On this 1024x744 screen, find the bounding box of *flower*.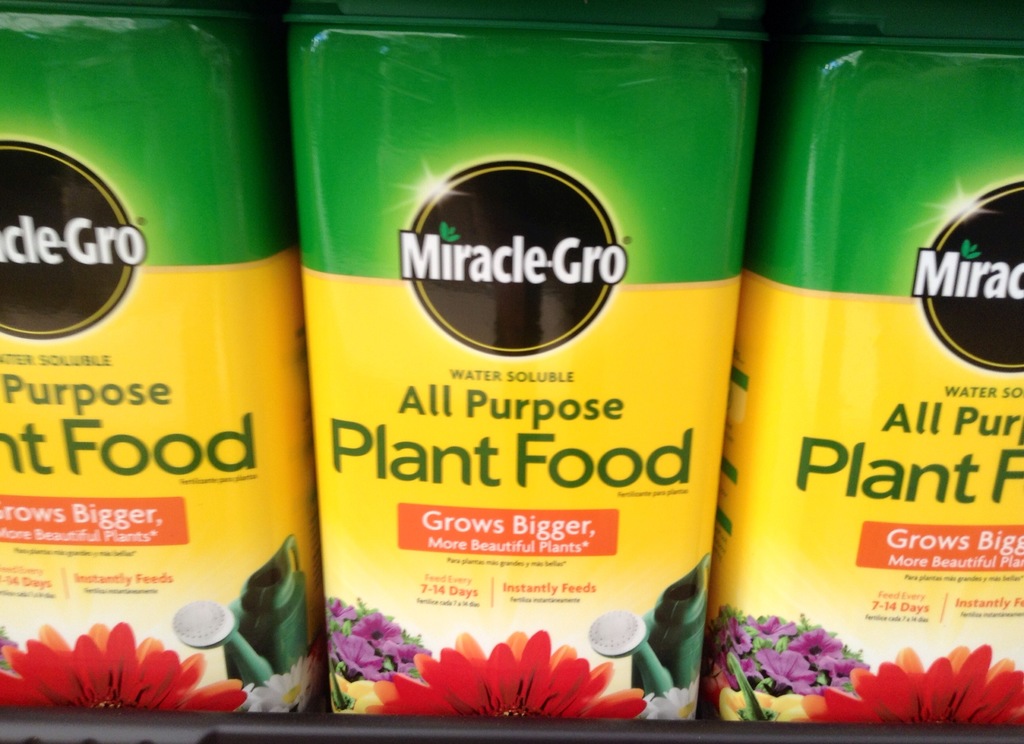
Bounding box: 783 642 1023 734.
